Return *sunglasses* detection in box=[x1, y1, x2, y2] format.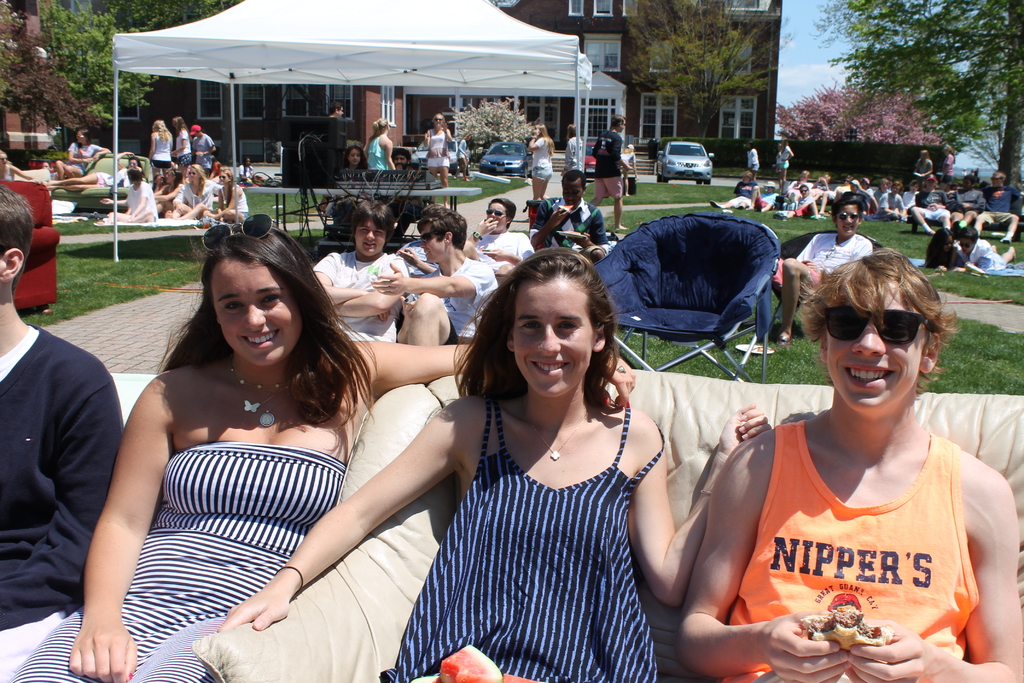
box=[213, 172, 228, 182].
